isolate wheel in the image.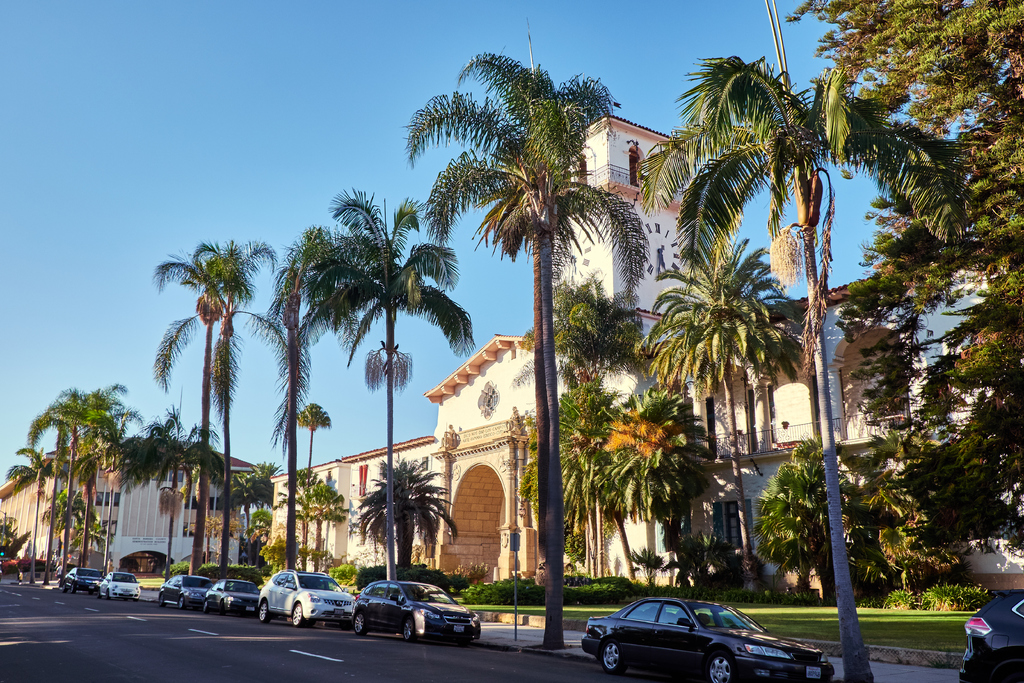
Isolated region: <region>203, 597, 207, 614</region>.
